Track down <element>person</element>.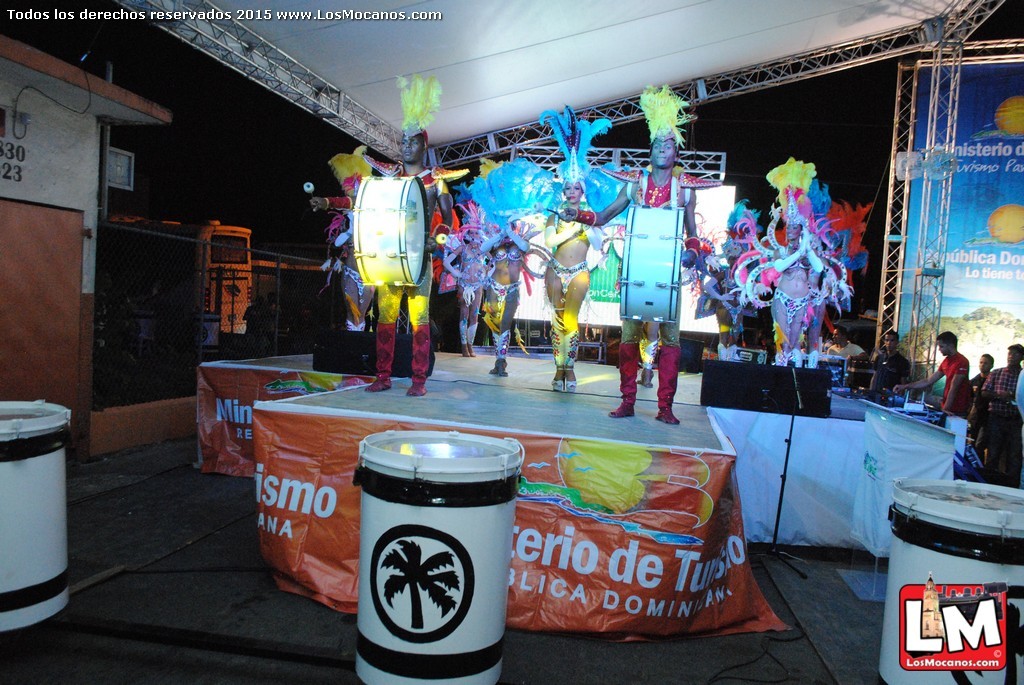
Tracked to x1=481, y1=155, x2=530, y2=381.
